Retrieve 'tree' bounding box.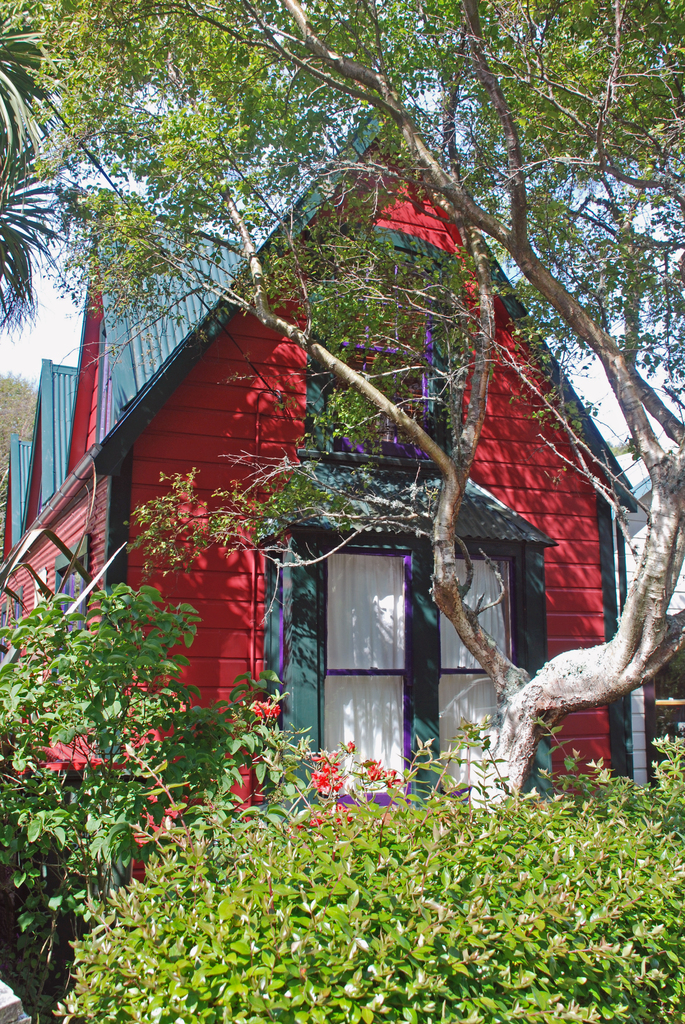
Bounding box: [0,0,684,816].
